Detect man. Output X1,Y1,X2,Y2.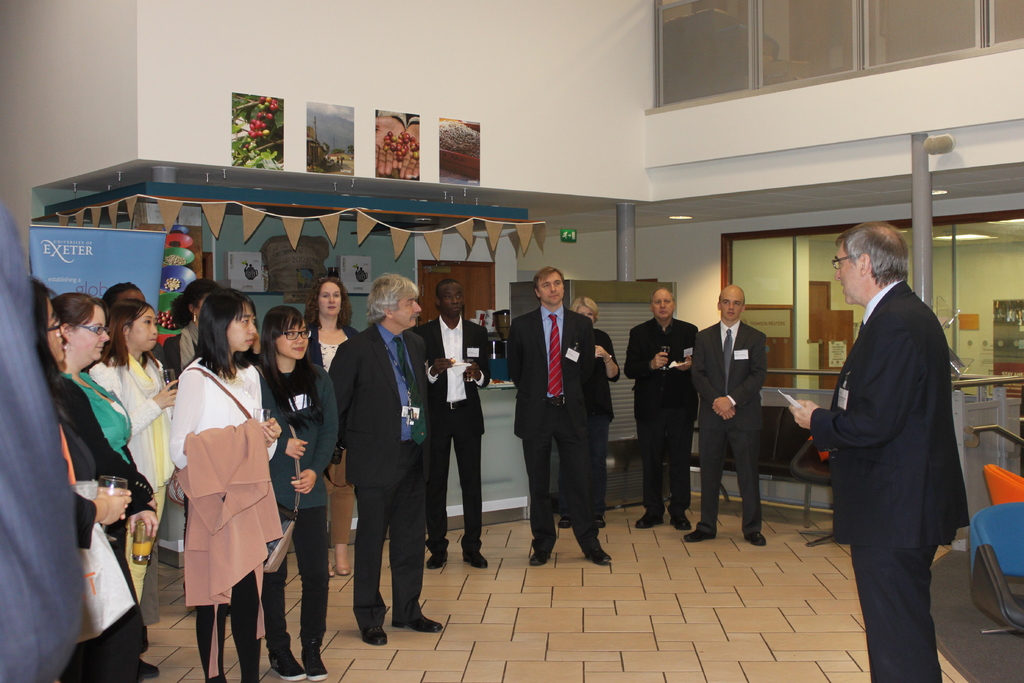
506,262,614,575.
